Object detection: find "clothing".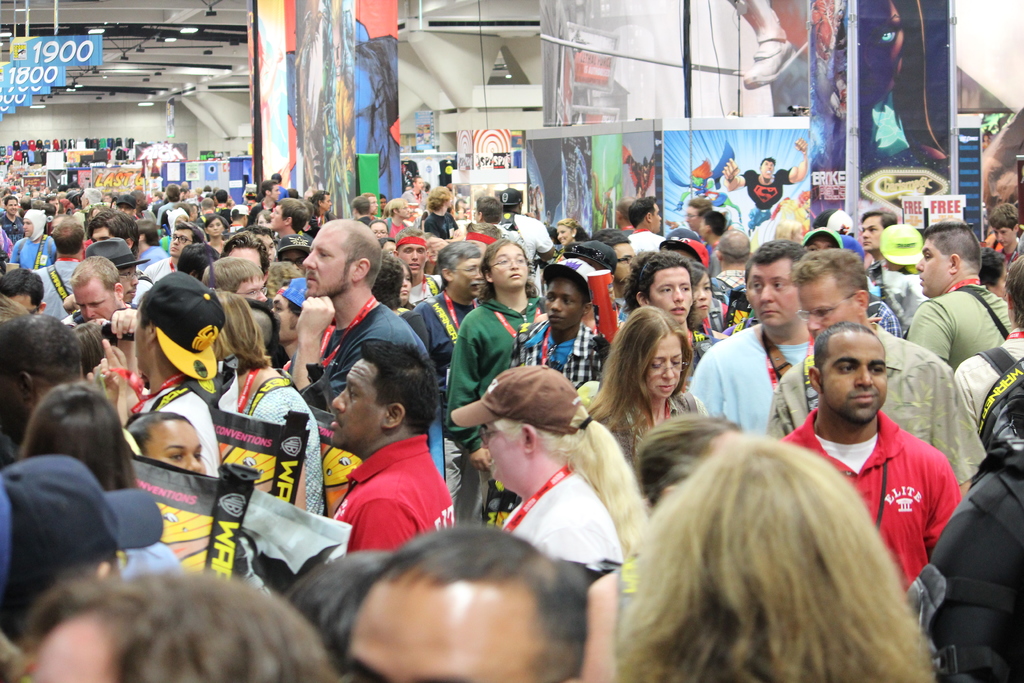
598, 390, 703, 453.
